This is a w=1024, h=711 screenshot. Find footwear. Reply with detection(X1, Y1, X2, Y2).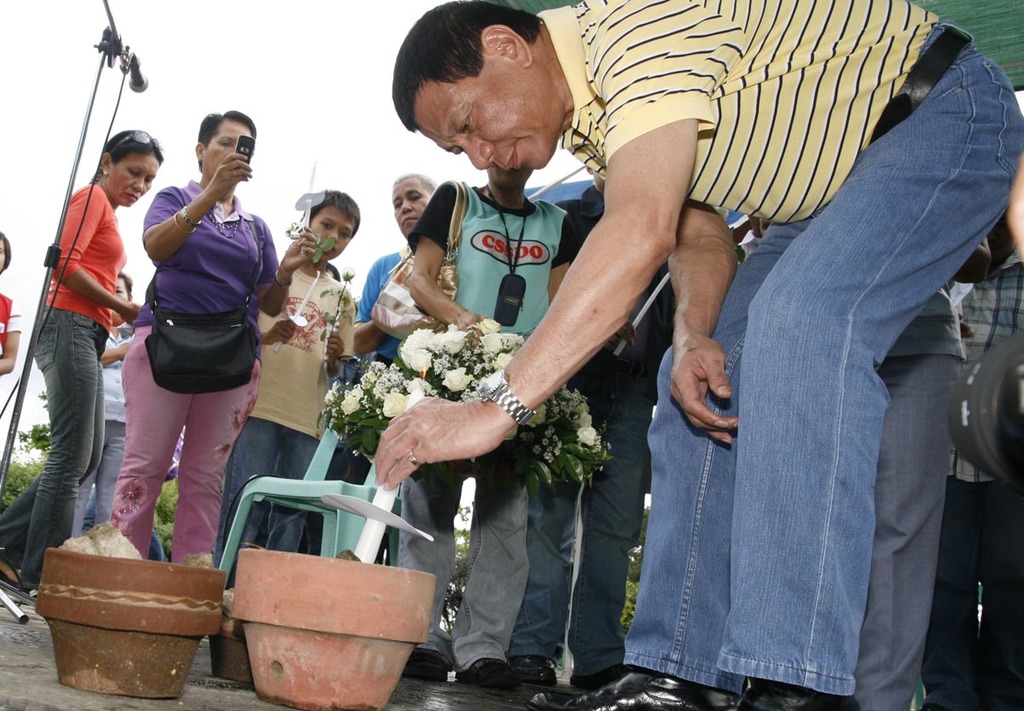
detection(0, 538, 23, 596).
